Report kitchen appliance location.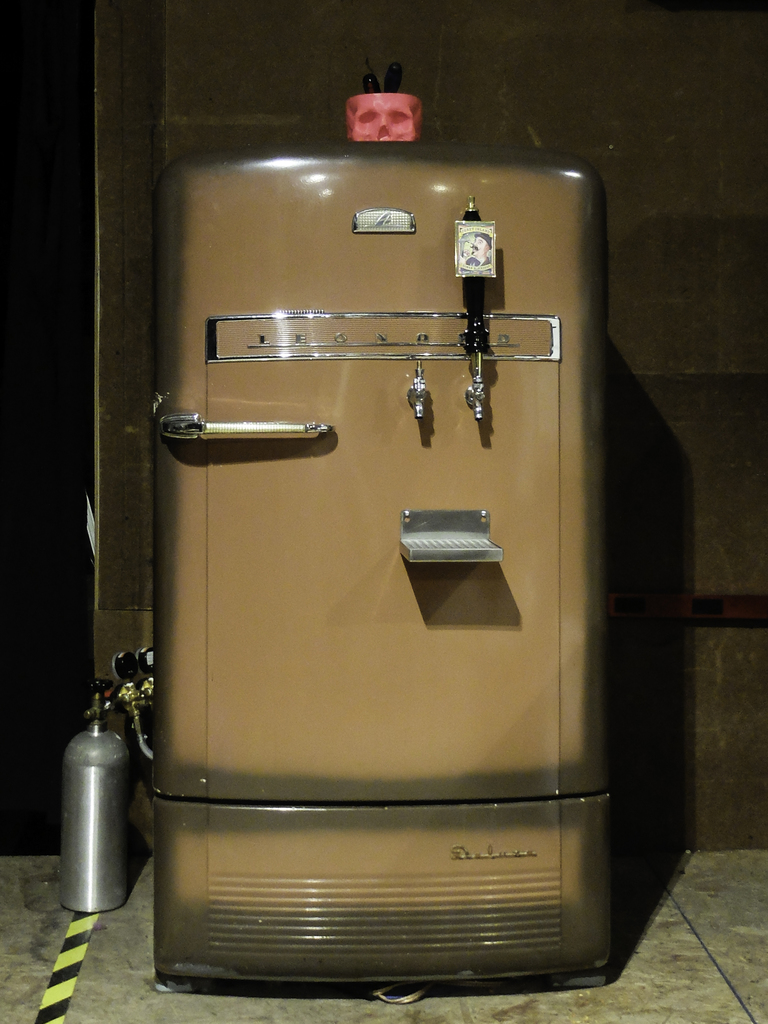
Report: bbox=[66, 685, 129, 915].
